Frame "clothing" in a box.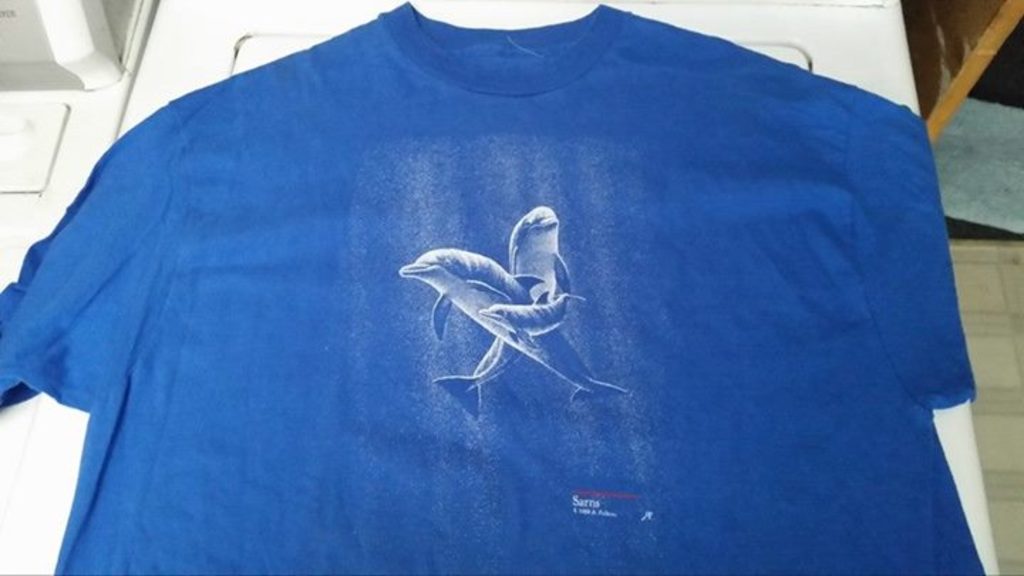
detection(102, 0, 853, 566).
